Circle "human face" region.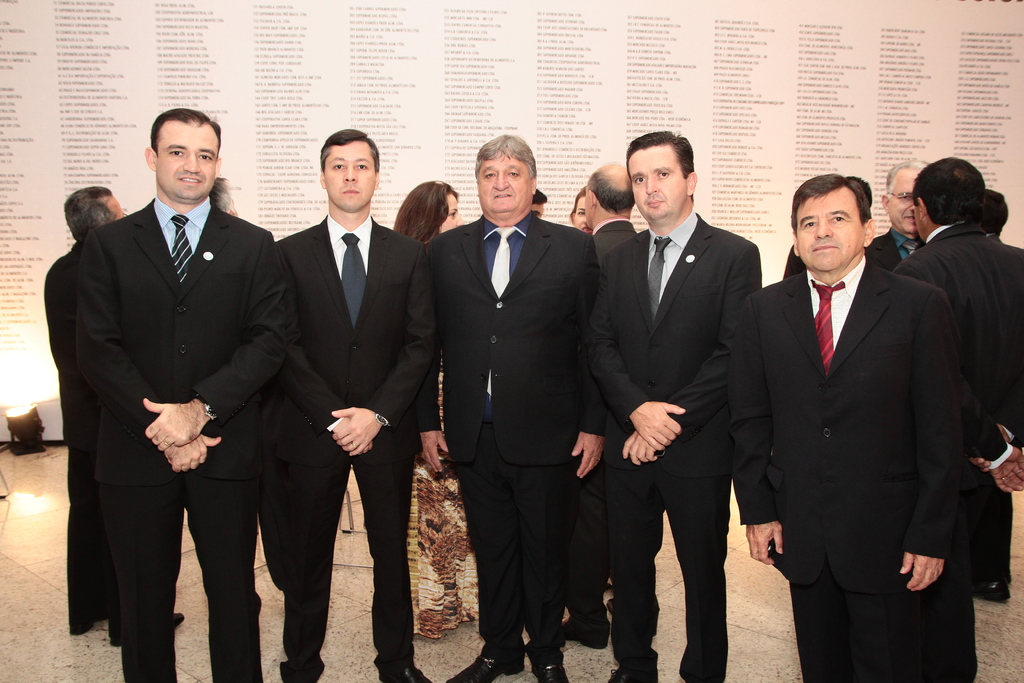
Region: x1=161 y1=122 x2=219 y2=197.
